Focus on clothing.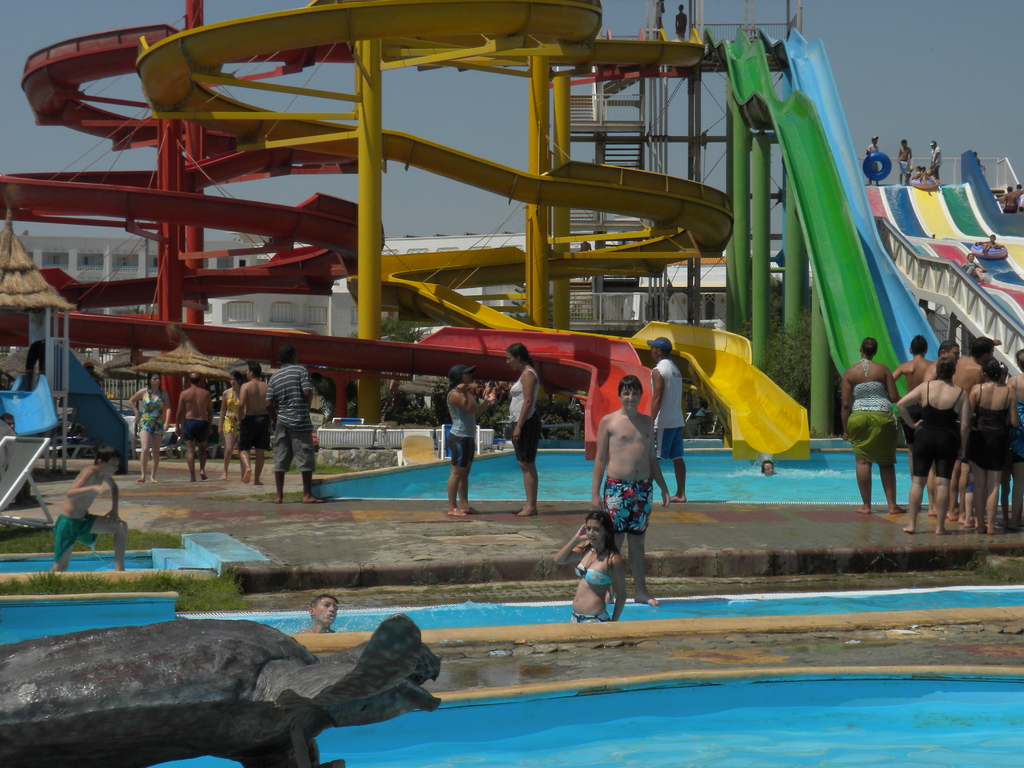
Focused at bbox=(847, 380, 895, 464).
